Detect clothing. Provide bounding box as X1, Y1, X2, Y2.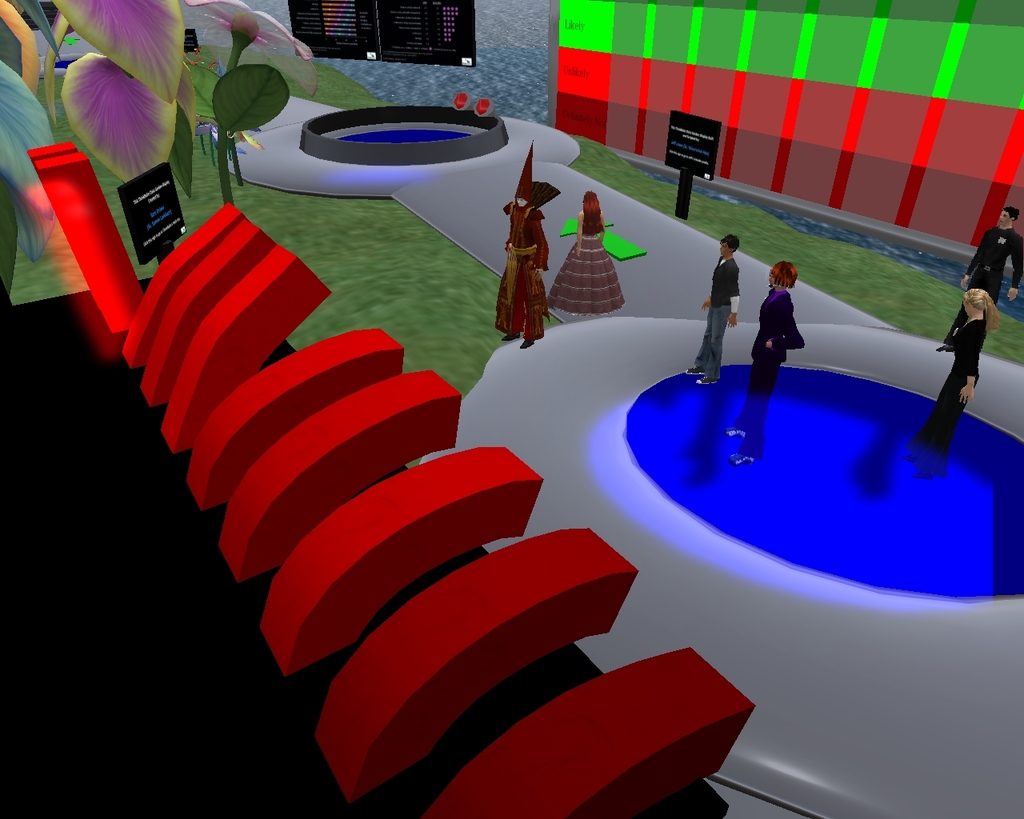
695, 258, 739, 378.
